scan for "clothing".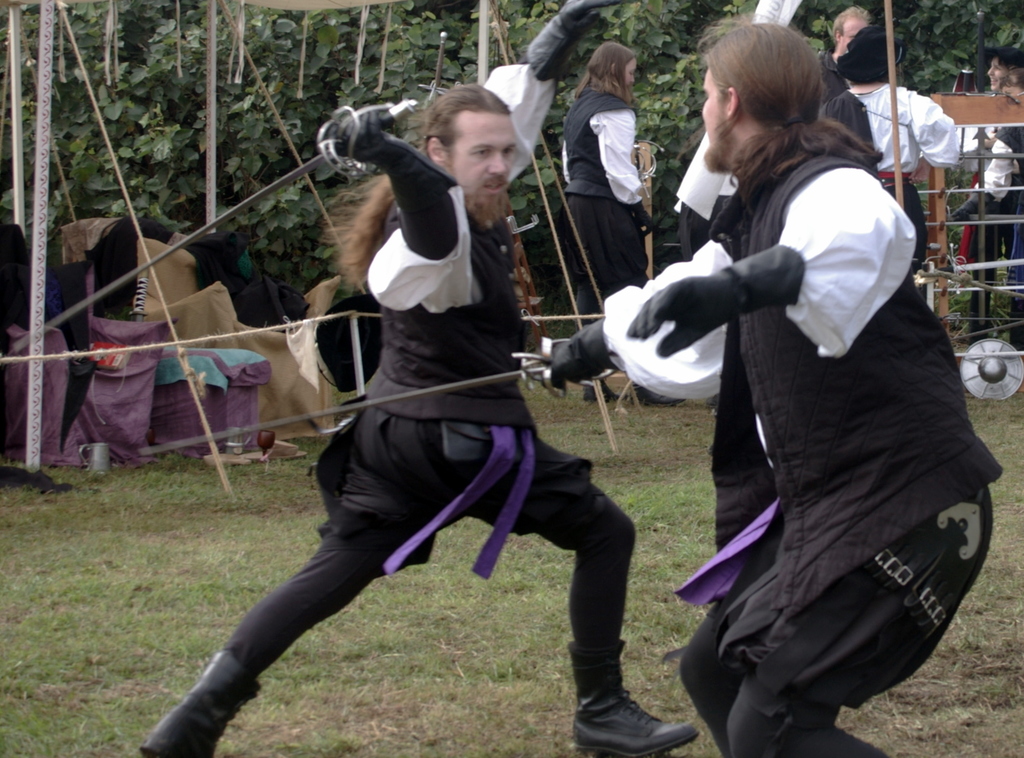
Scan result: [972, 127, 1023, 283].
